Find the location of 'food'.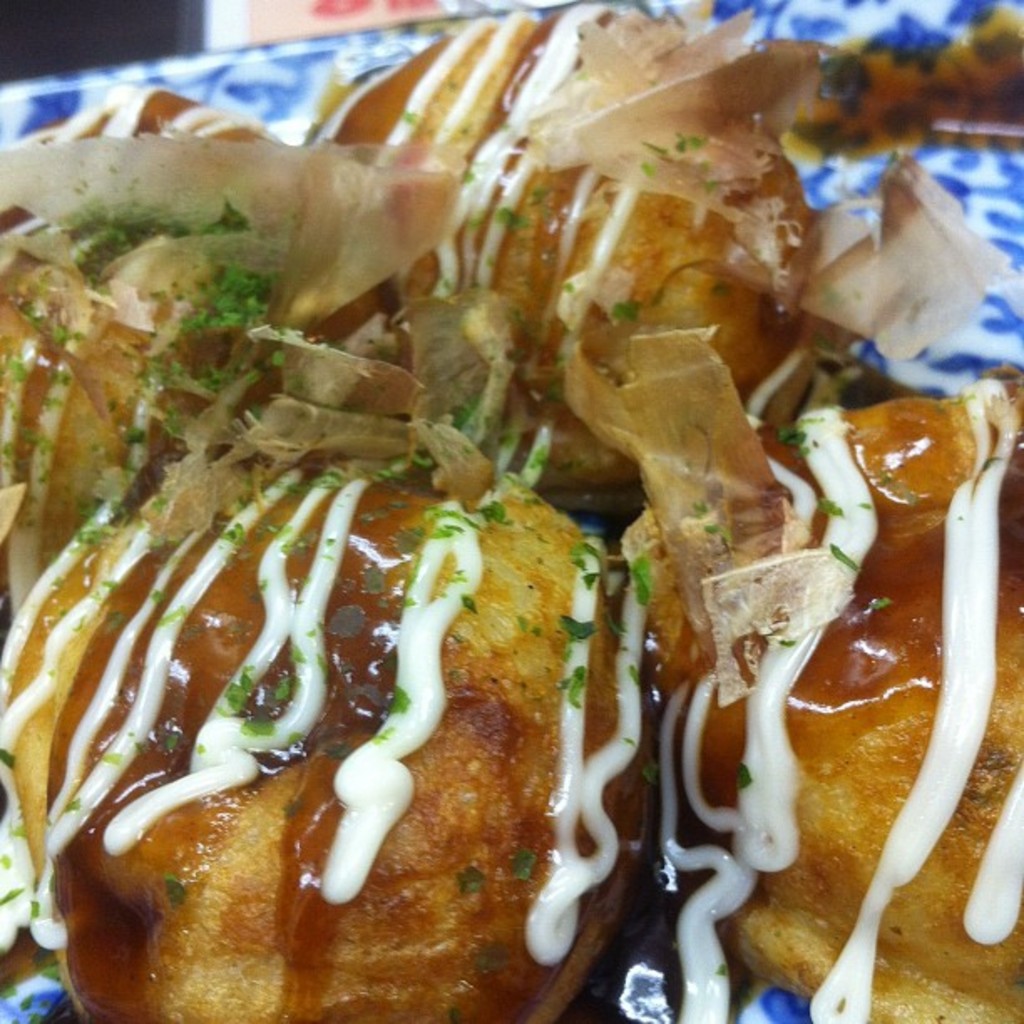
Location: [left=22, top=45, right=872, bottom=1022].
